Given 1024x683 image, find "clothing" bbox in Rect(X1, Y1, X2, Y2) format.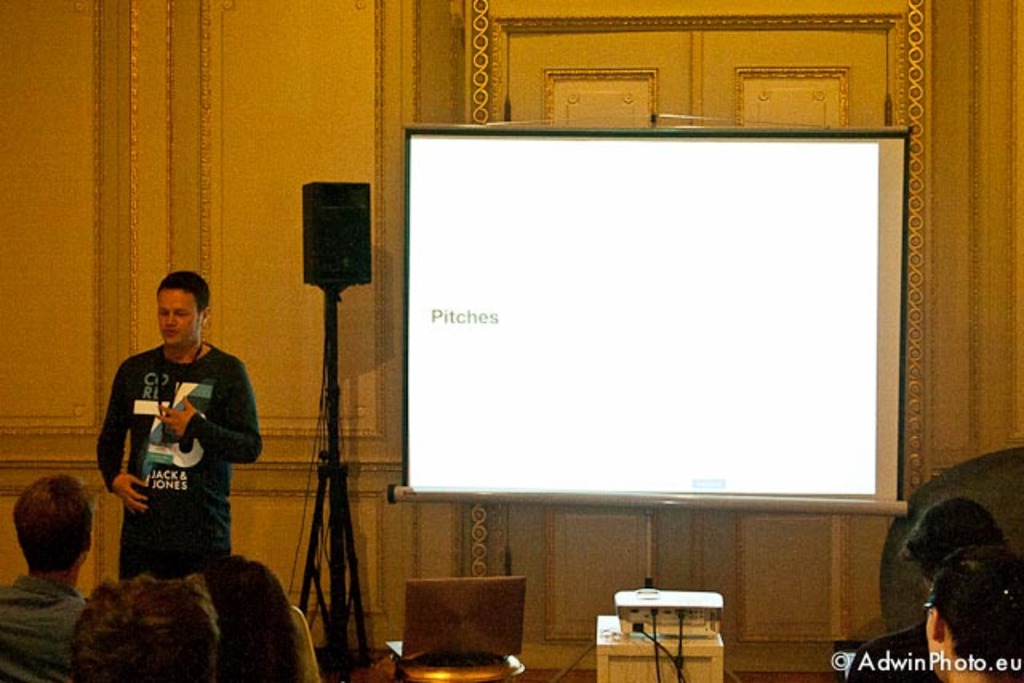
Rect(101, 345, 256, 579).
